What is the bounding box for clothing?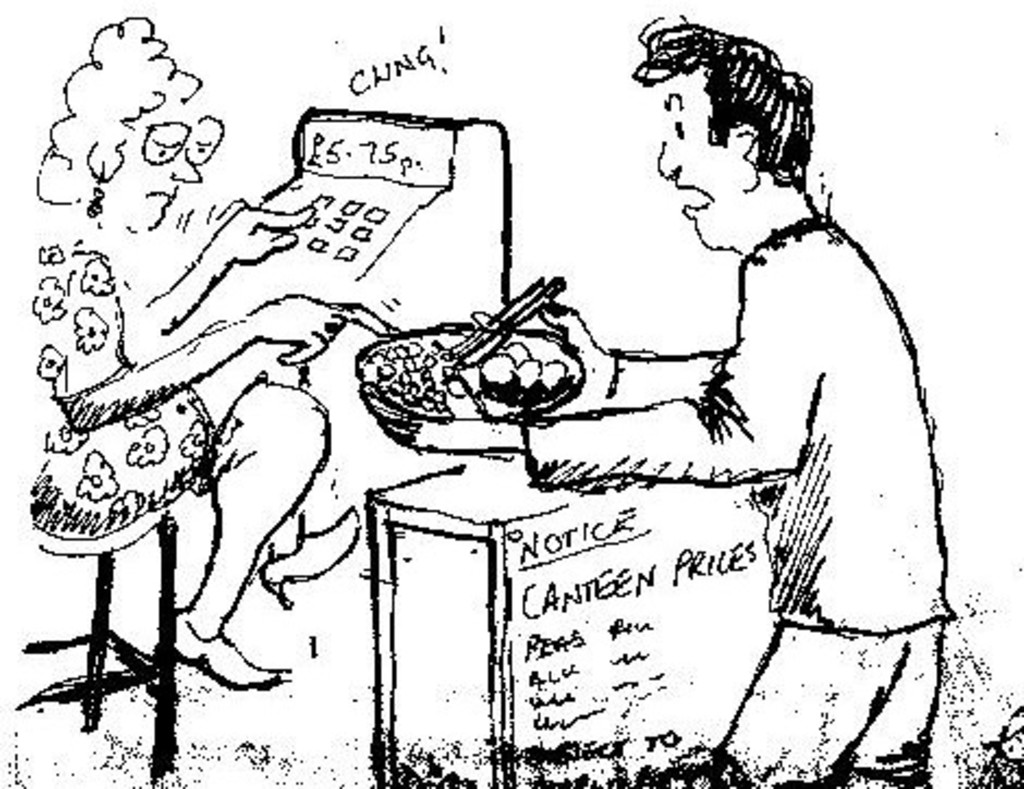
left=33, top=242, right=218, bottom=543.
